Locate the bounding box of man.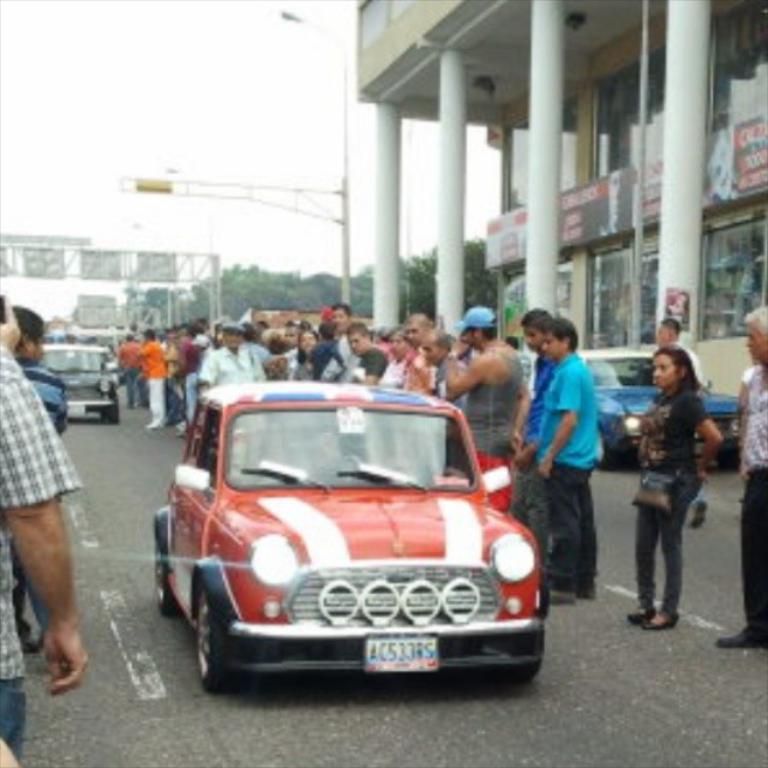
Bounding box: <box>396,311,442,398</box>.
